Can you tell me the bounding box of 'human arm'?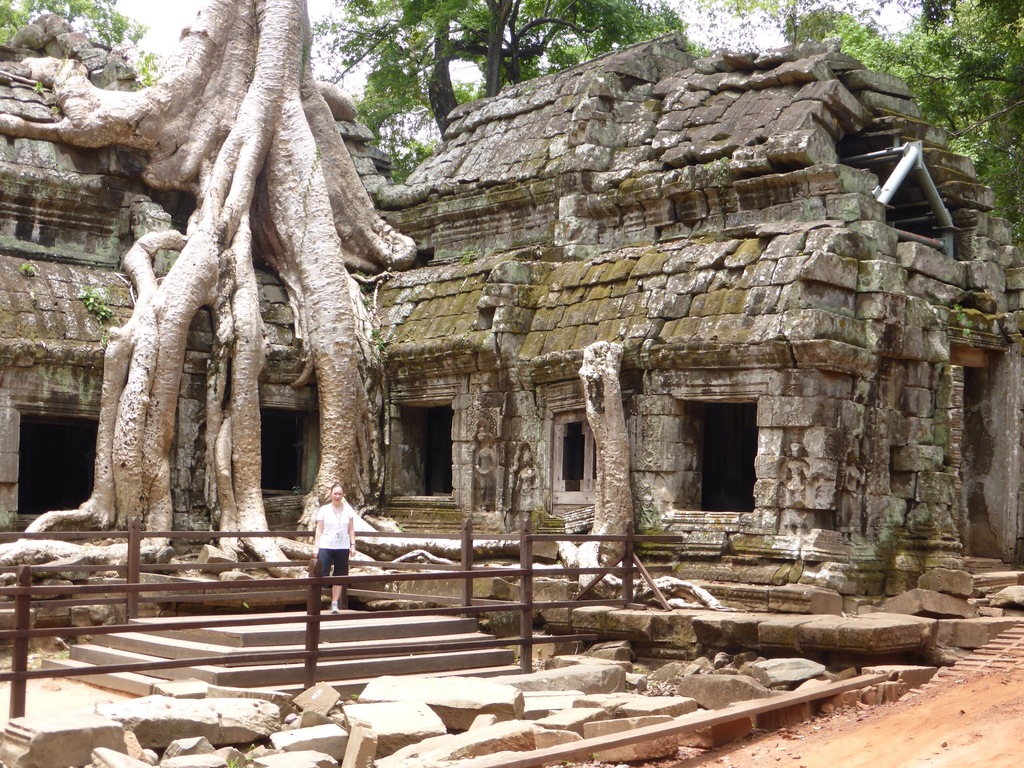
l=347, t=508, r=355, b=564.
